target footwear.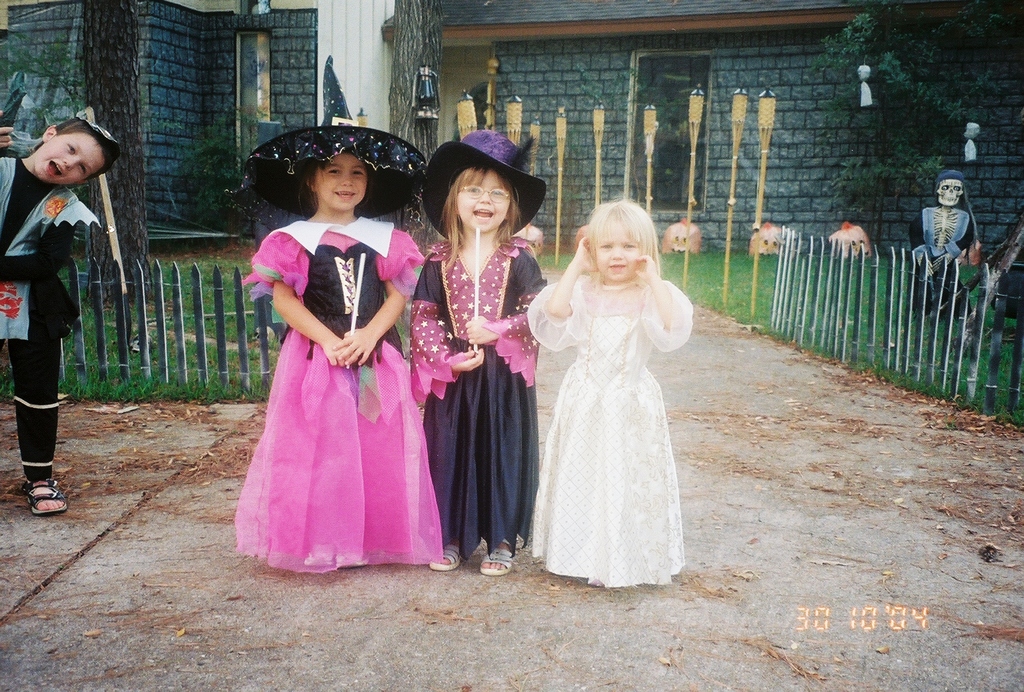
Target region: 8,455,65,527.
